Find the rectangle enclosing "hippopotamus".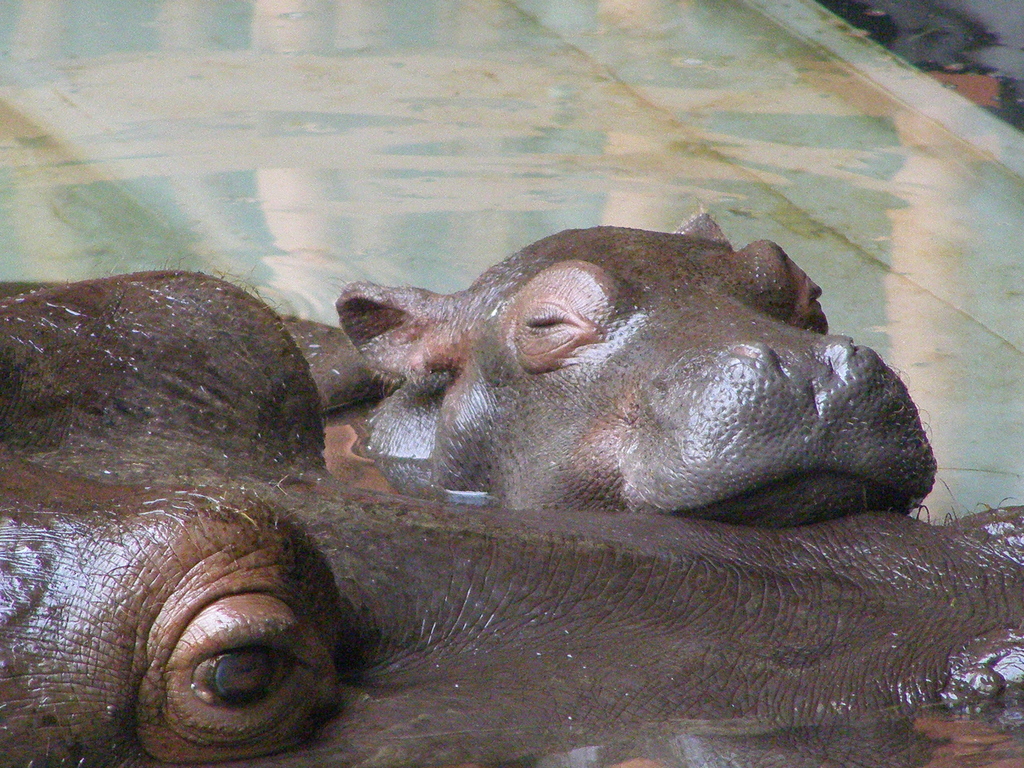
left=0, top=258, right=1023, bottom=767.
